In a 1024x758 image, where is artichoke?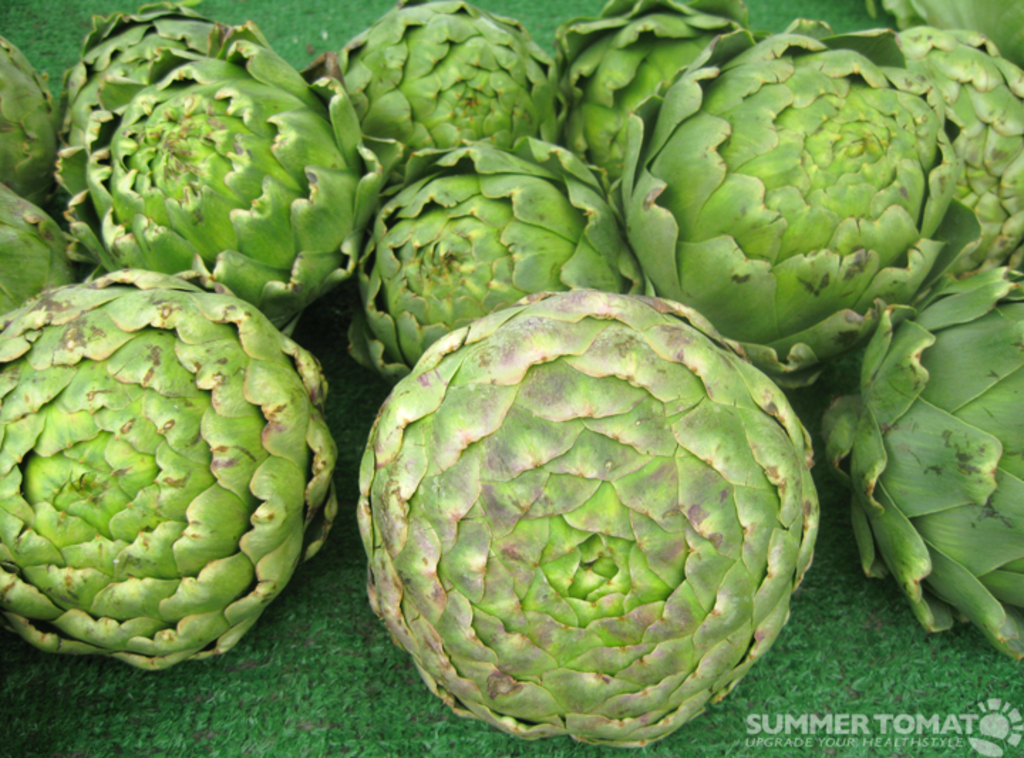
Rect(356, 284, 821, 749).
